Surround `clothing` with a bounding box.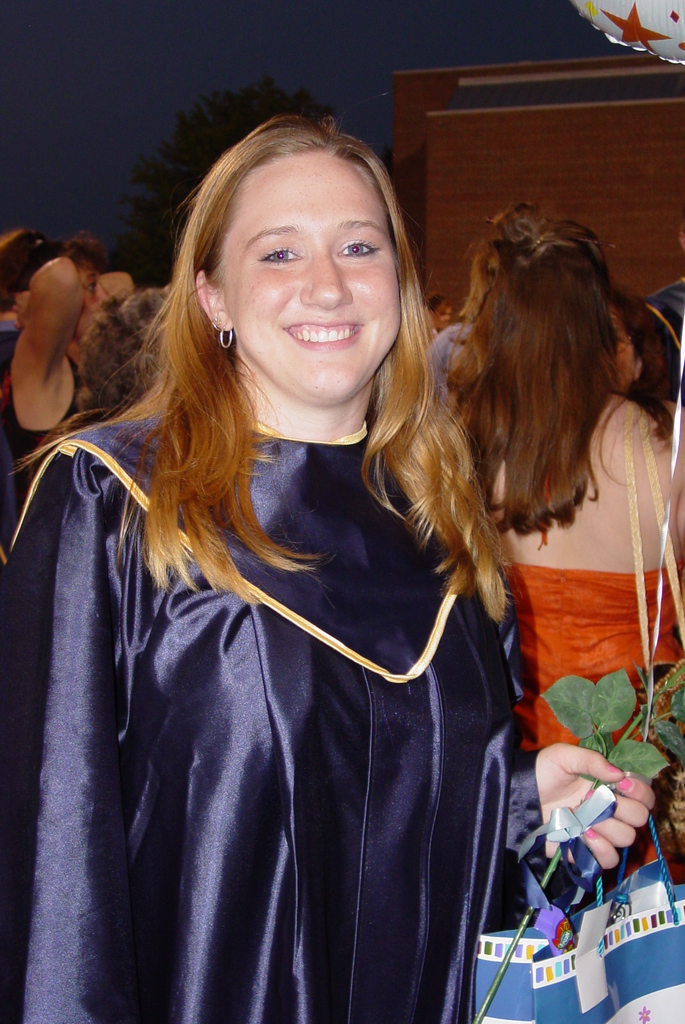
l=490, t=554, r=684, b=755.
